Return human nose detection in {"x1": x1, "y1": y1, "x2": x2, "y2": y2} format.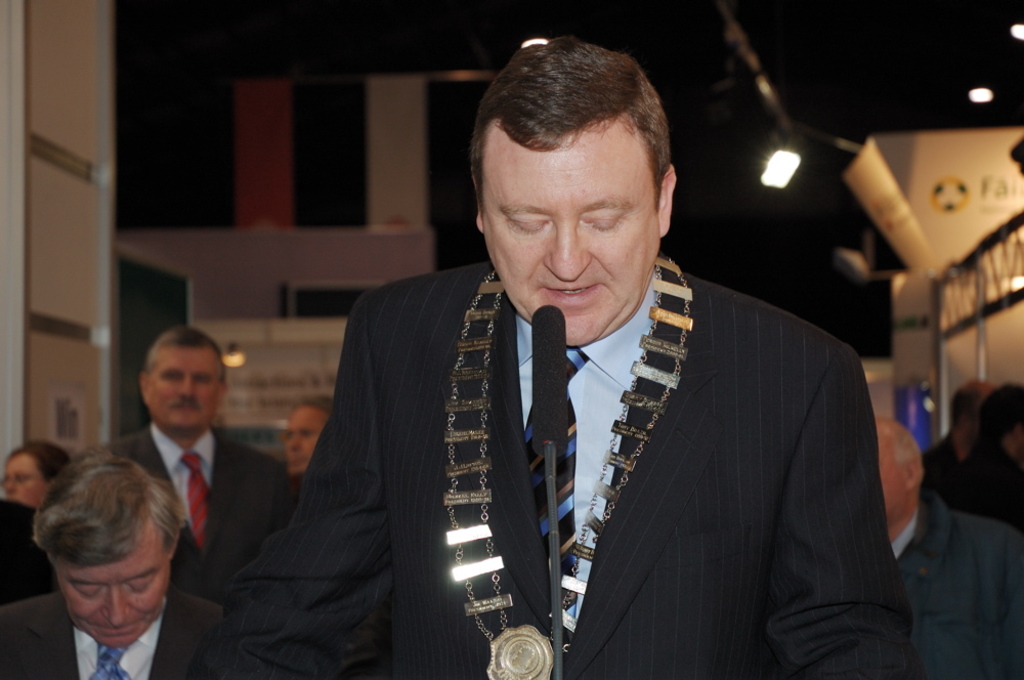
{"x1": 6, "y1": 472, "x2": 20, "y2": 493}.
